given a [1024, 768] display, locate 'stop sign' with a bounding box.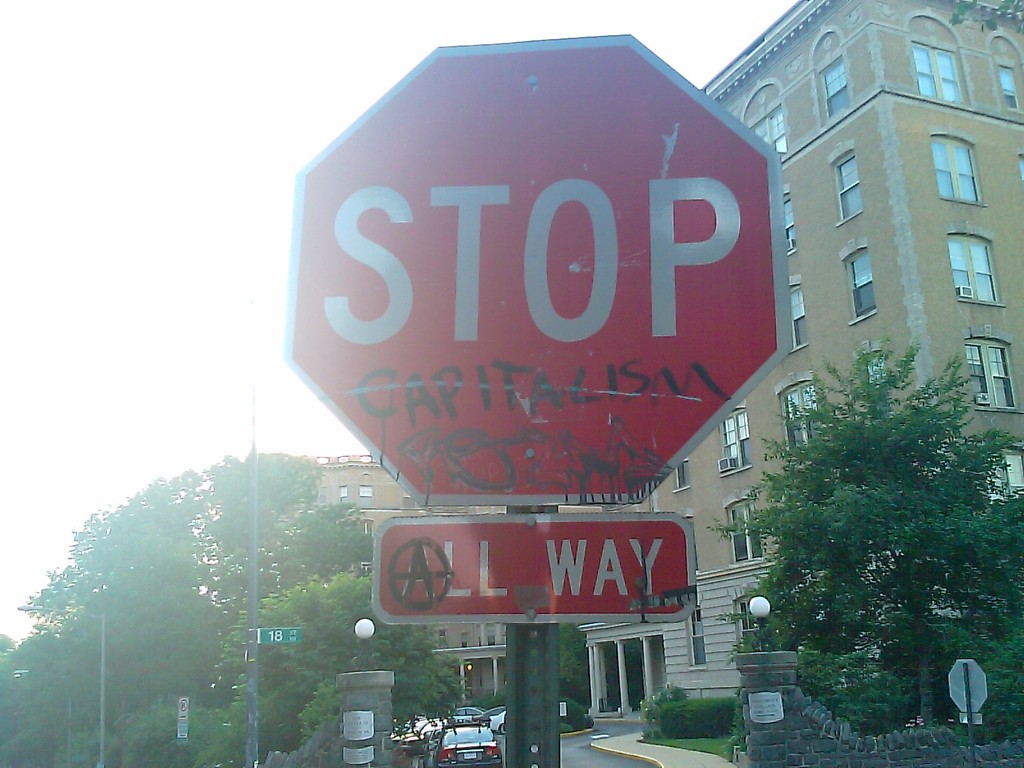
Located: crop(283, 24, 782, 500).
